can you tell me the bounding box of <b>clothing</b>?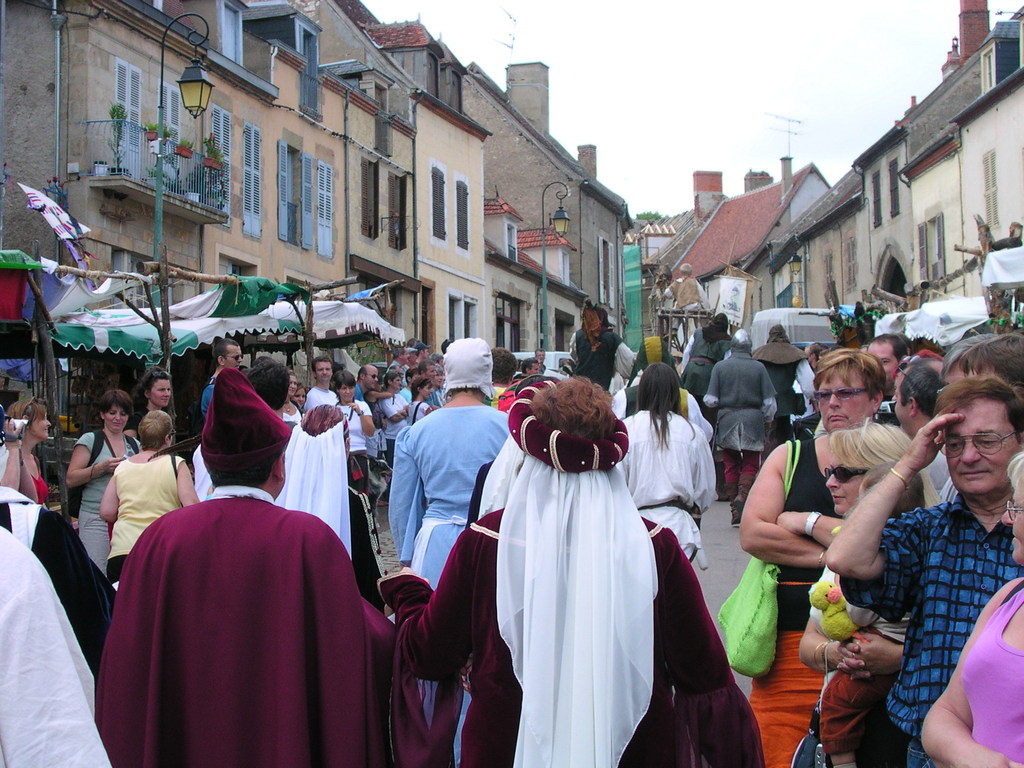
(101,462,362,767).
